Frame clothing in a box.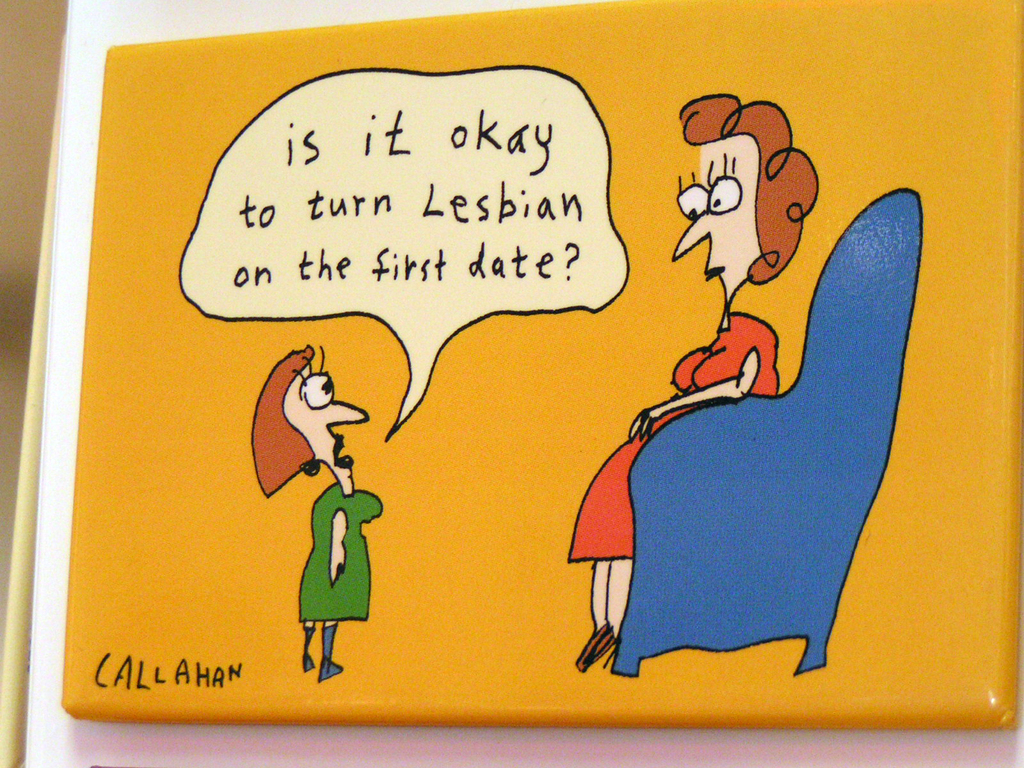
Rect(280, 454, 375, 653).
